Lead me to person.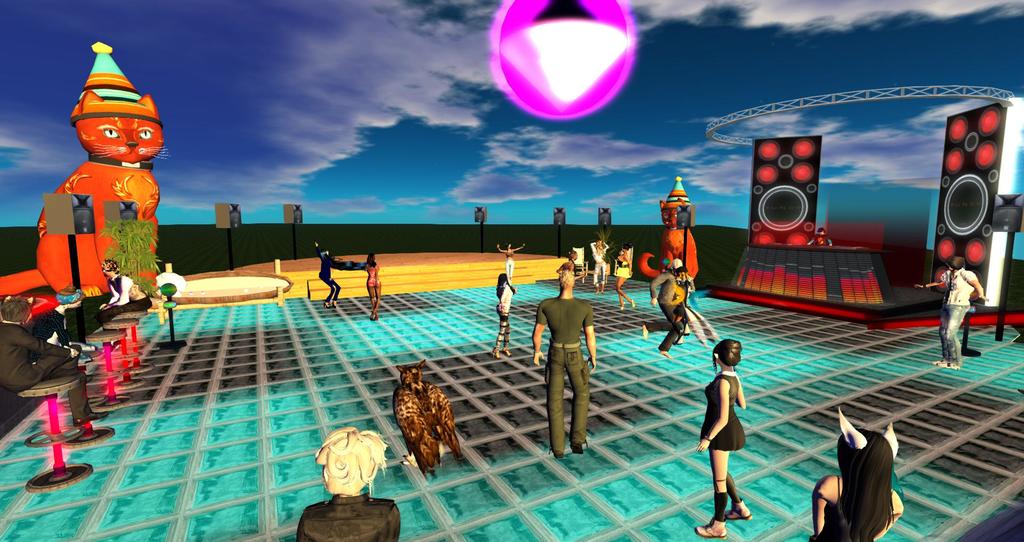
Lead to region(558, 246, 589, 280).
